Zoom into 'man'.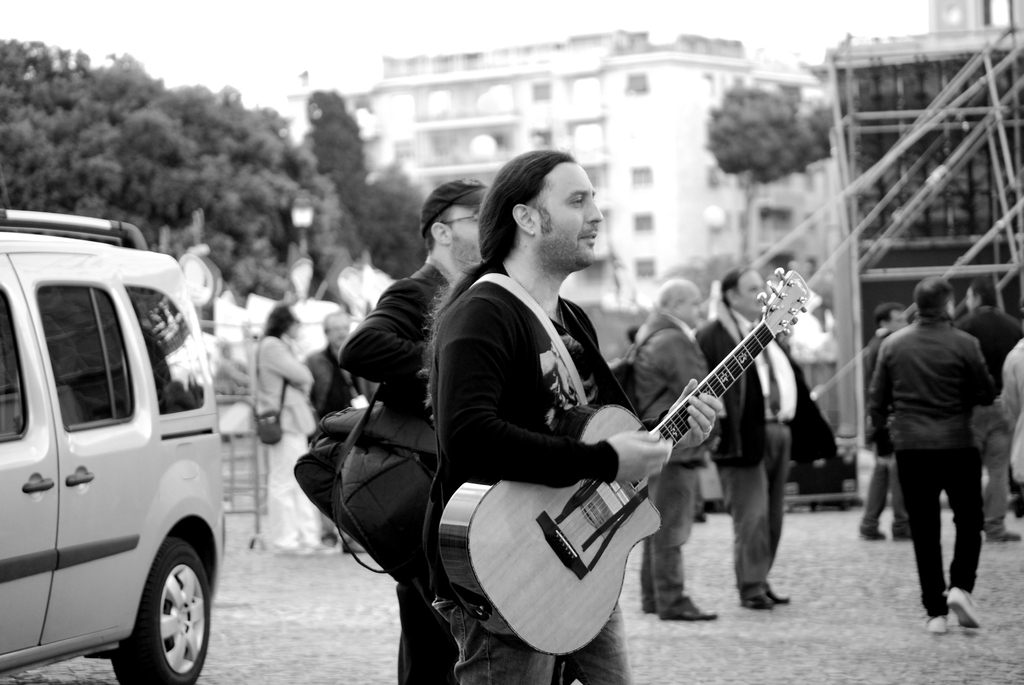
Zoom target: bbox=[336, 182, 488, 684].
